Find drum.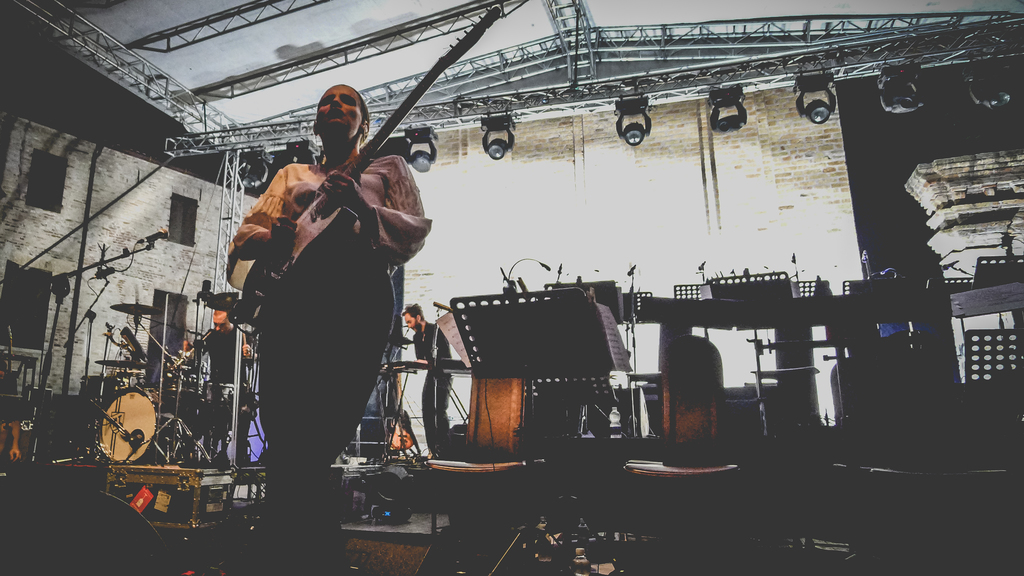
bbox=(159, 356, 208, 400).
